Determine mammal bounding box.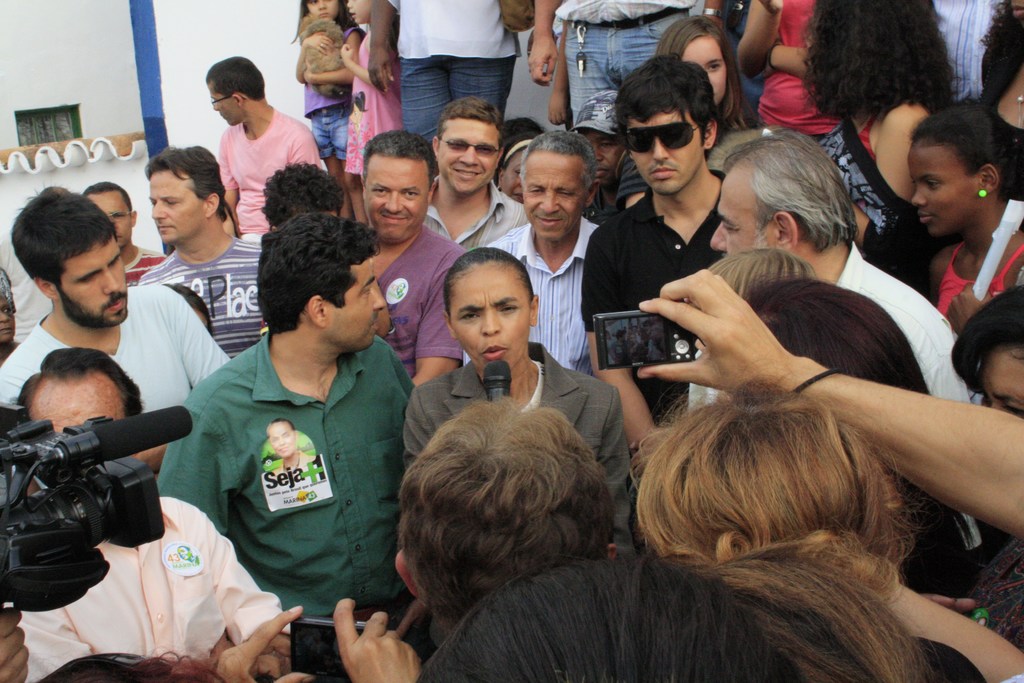
Determined: <box>927,0,1011,105</box>.
